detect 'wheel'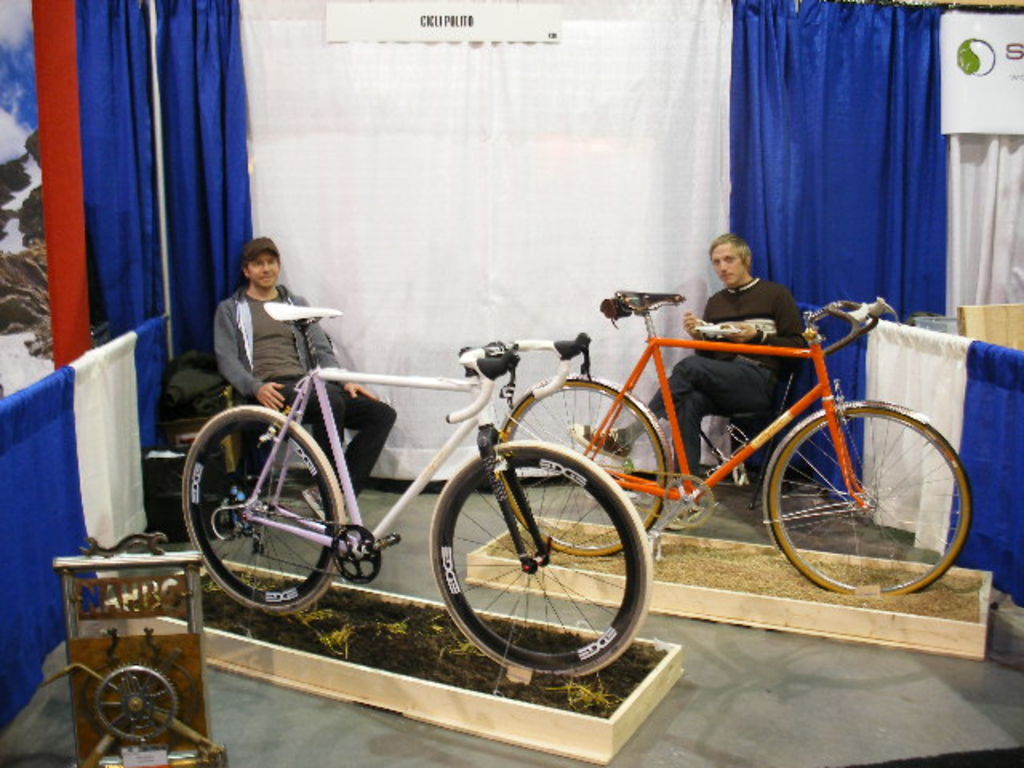
bbox(496, 368, 685, 555)
